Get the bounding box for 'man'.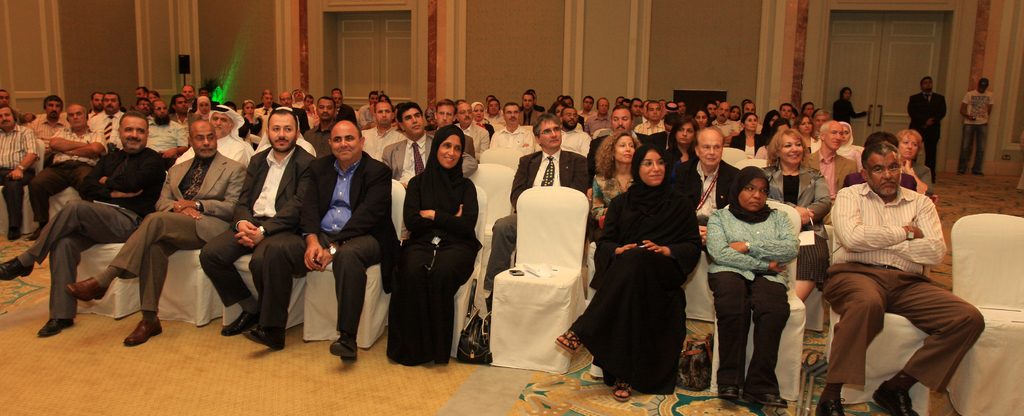
358 101 404 161.
